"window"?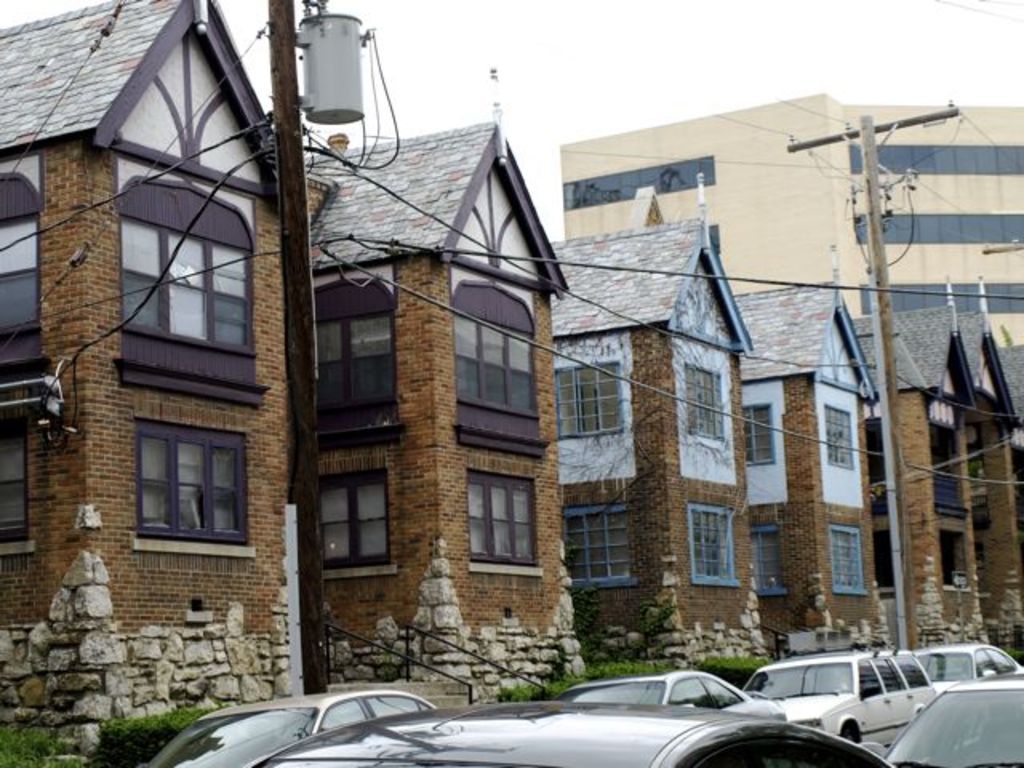
[0, 173, 45, 357]
